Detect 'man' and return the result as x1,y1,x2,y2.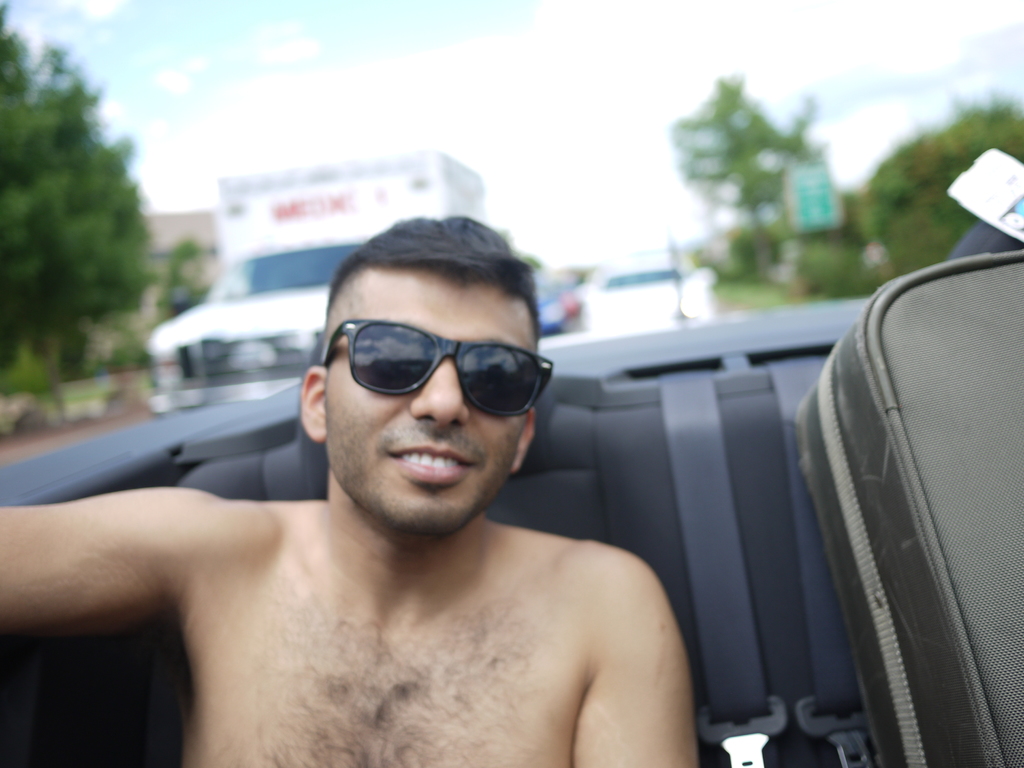
0,212,703,767.
